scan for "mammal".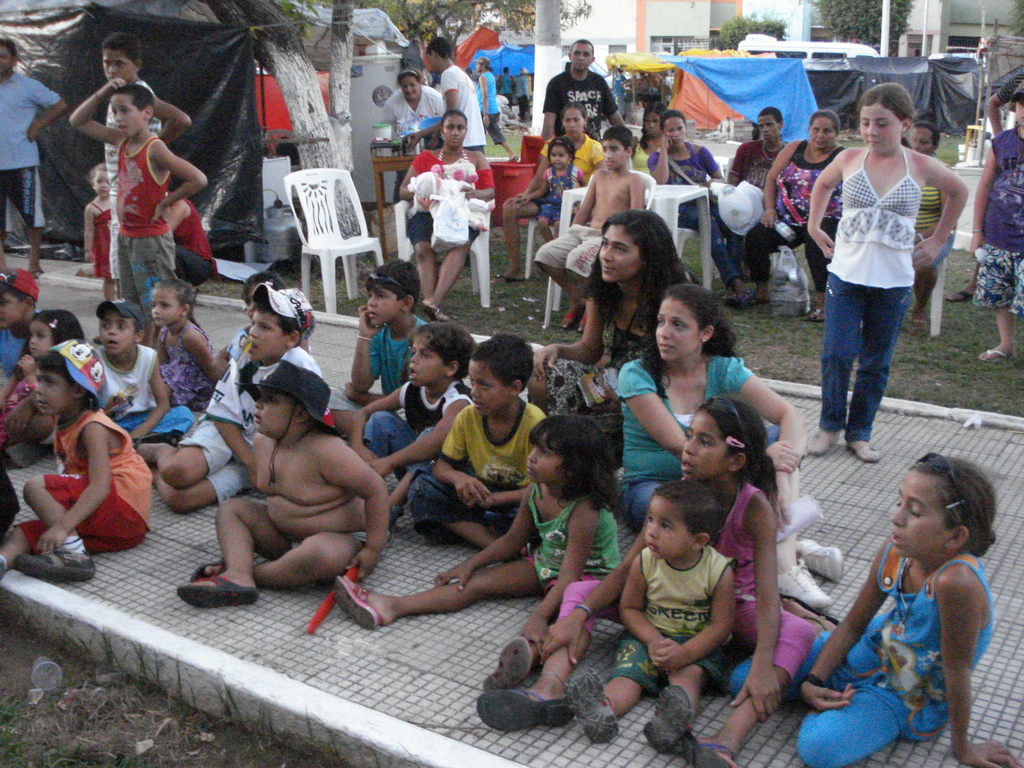
Scan result: [150, 280, 221, 410].
